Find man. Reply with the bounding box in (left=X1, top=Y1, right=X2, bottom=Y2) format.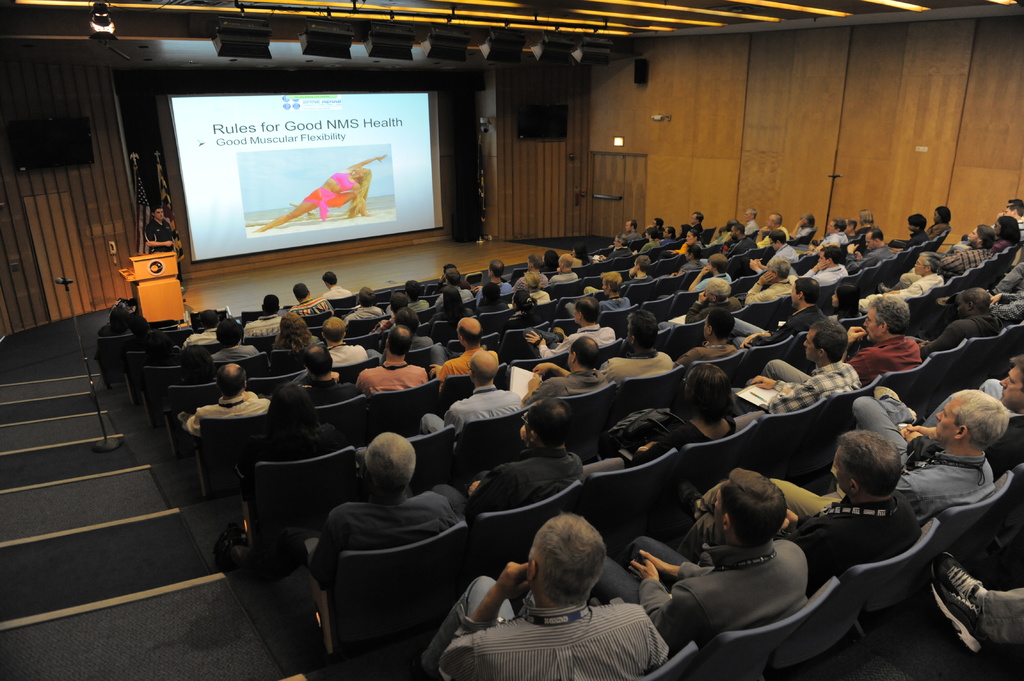
(left=876, top=251, right=945, bottom=303).
